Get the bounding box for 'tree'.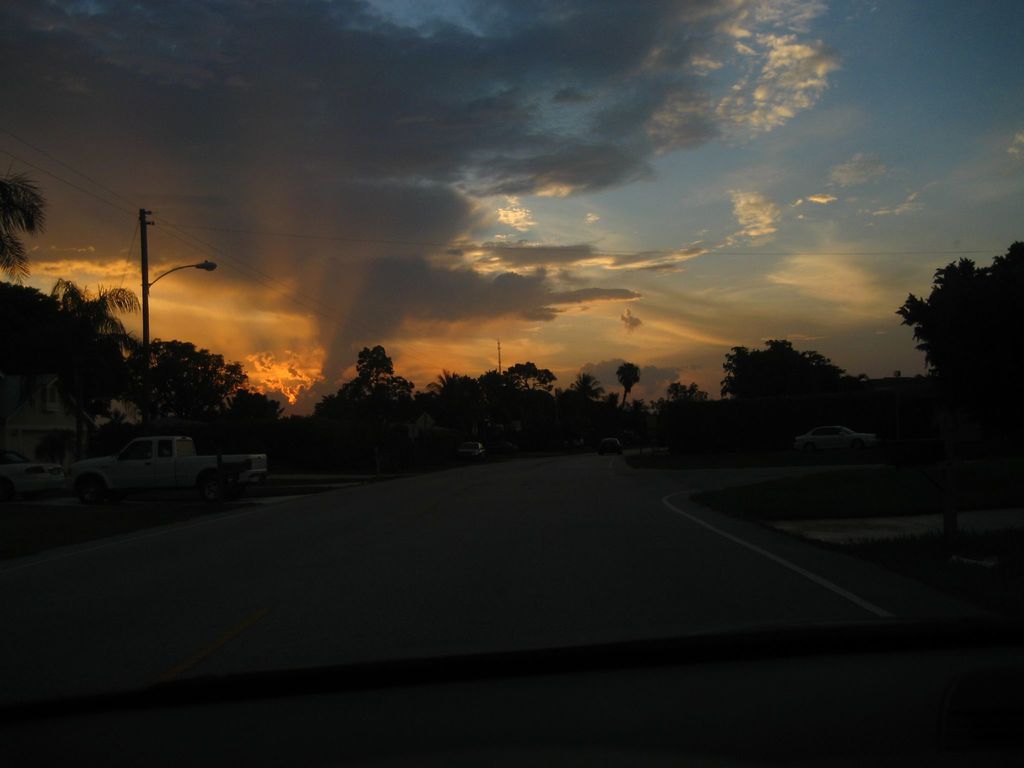
[left=614, top=360, right=641, bottom=406].
